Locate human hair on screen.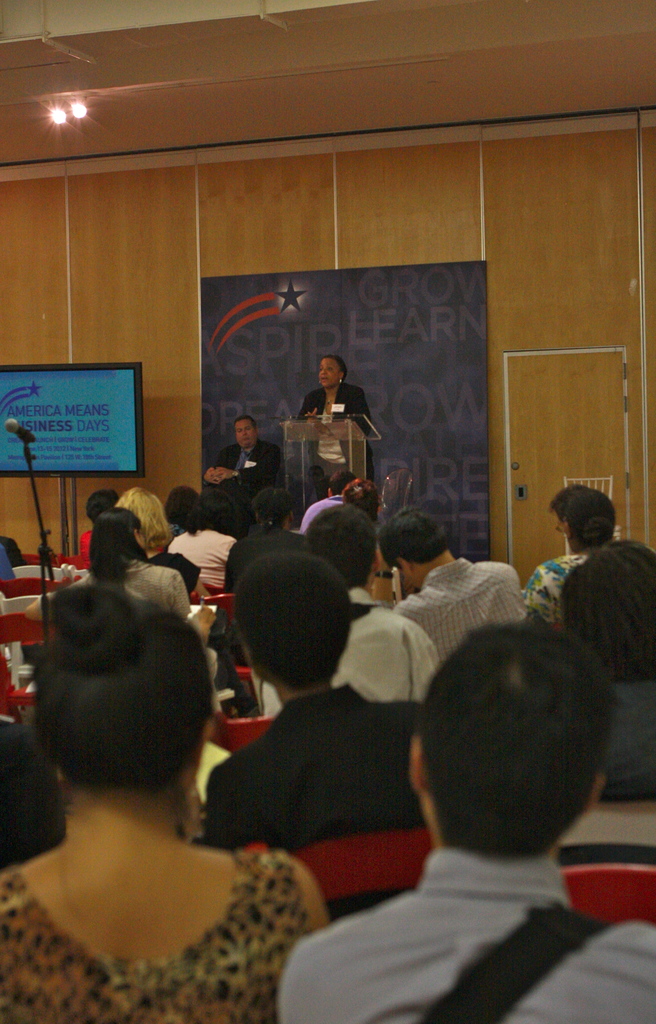
On screen at (left=26, top=578, right=217, bottom=810).
